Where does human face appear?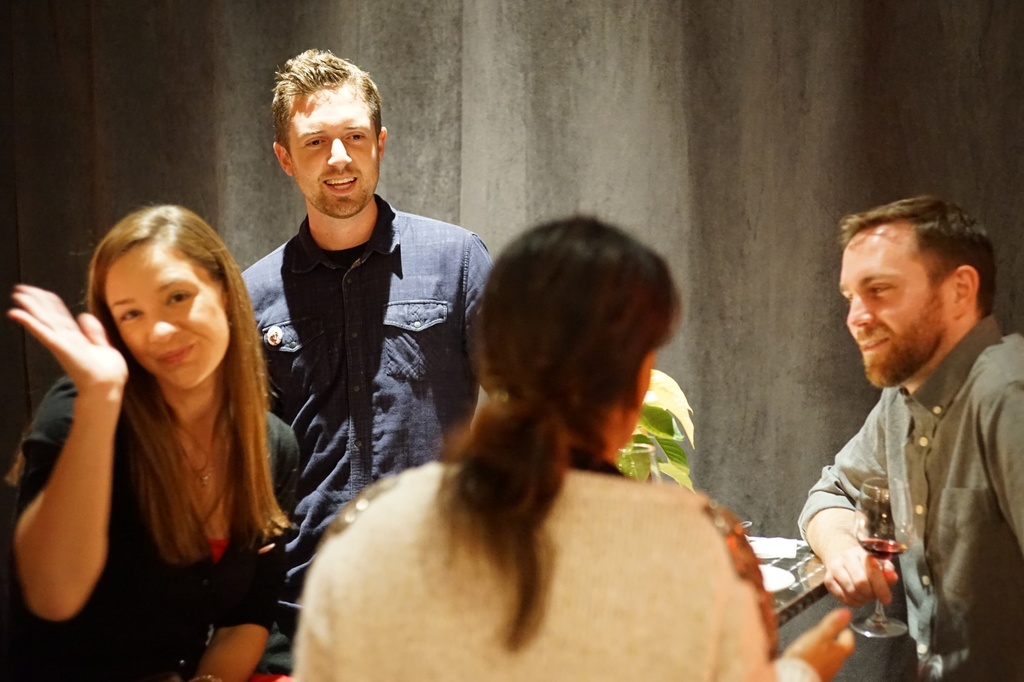
Appears at [x1=99, y1=239, x2=231, y2=393].
